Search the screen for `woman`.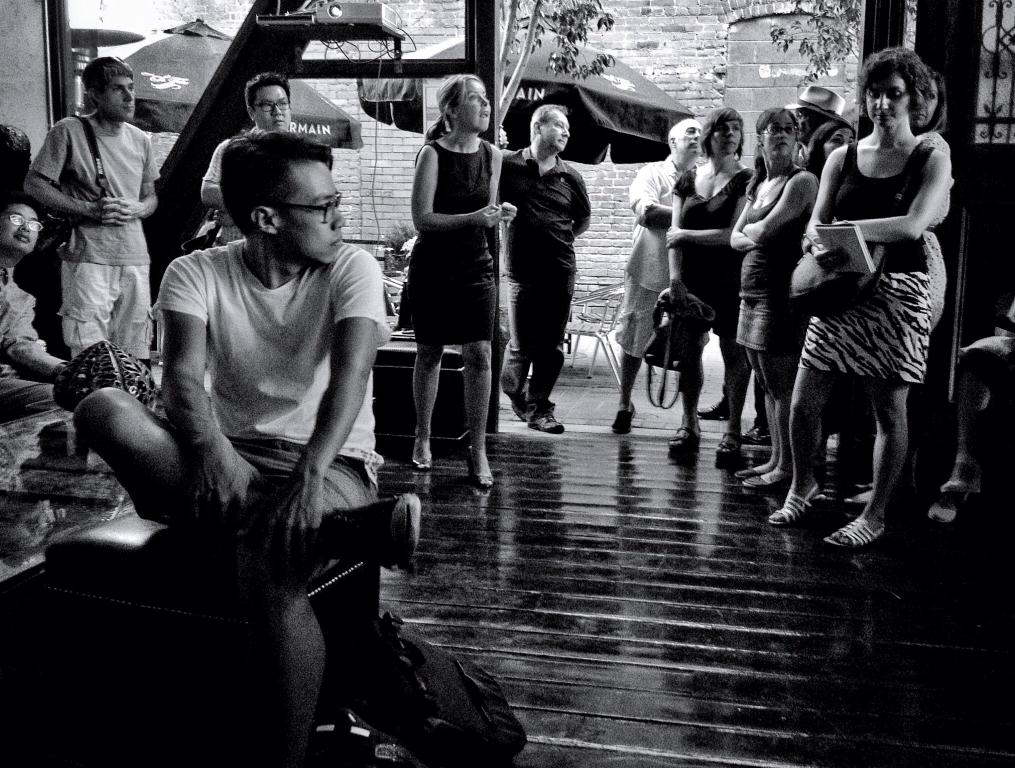
Found at [left=766, top=39, right=952, bottom=548].
